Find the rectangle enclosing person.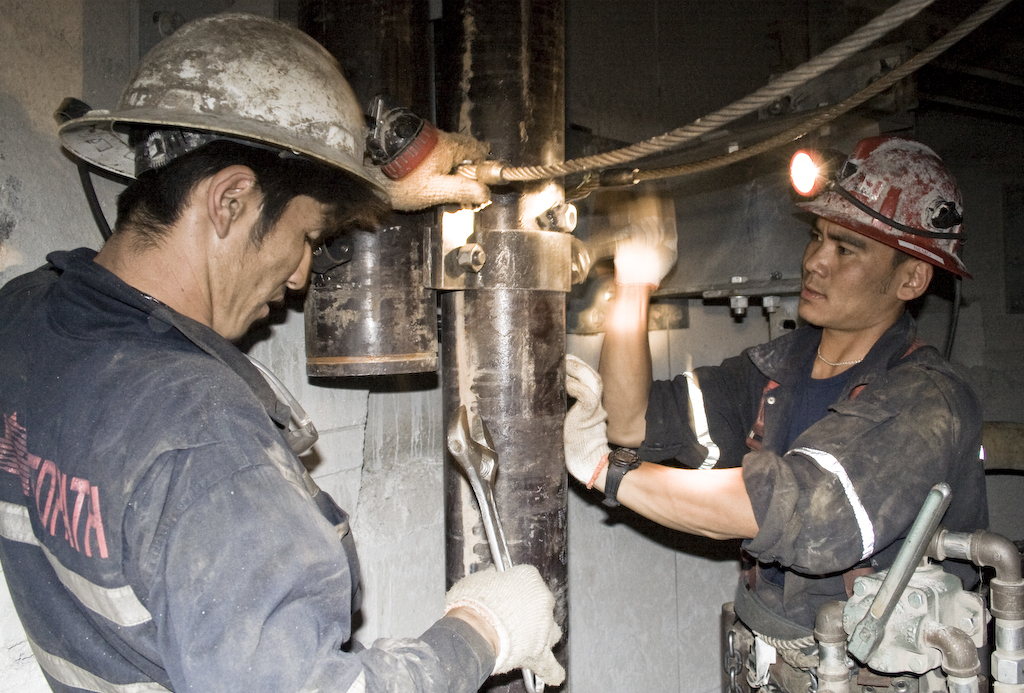
567, 131, 986, 692.
